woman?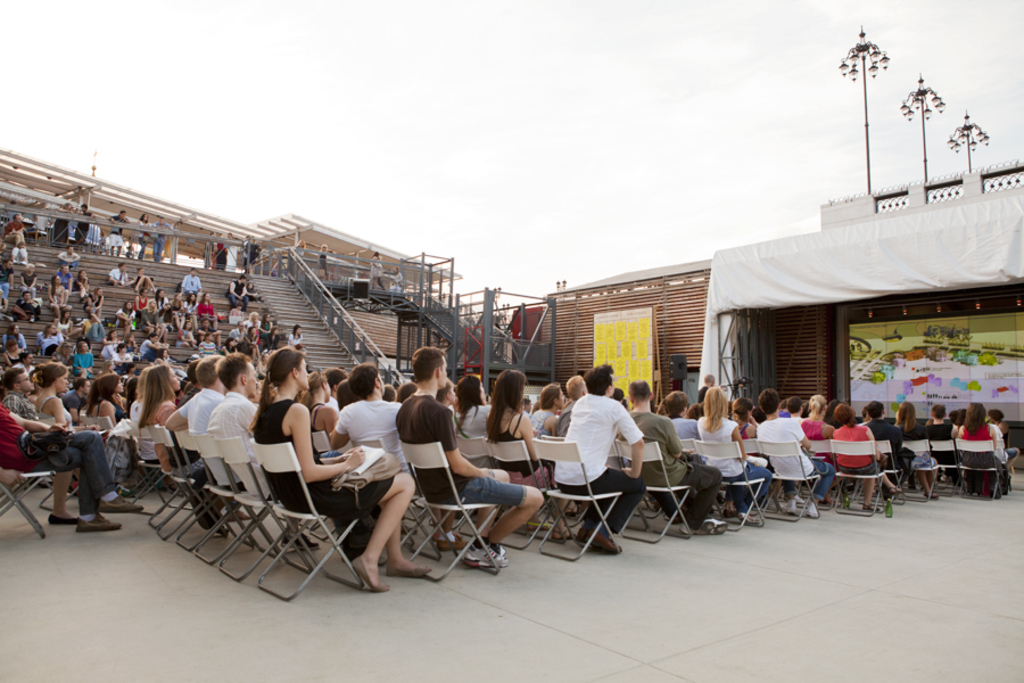
370 248 385 290
